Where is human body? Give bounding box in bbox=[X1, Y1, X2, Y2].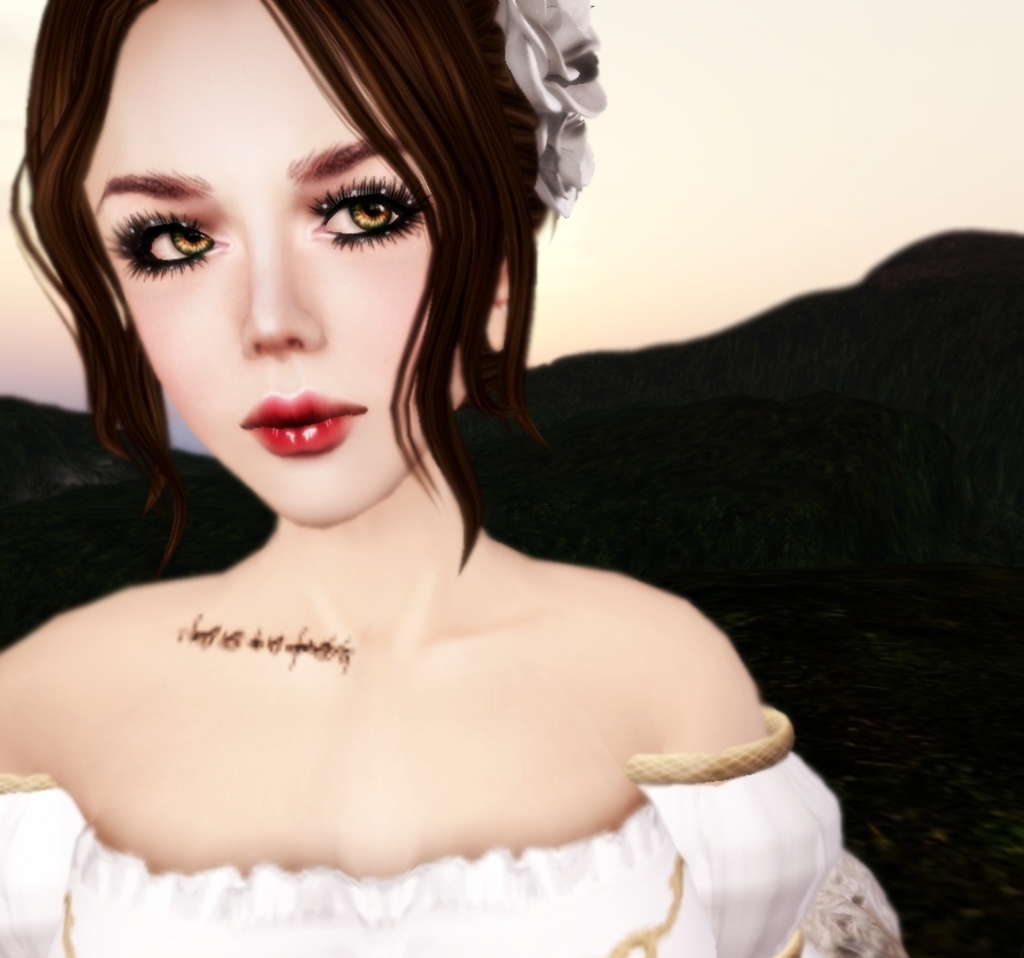
bbox=[0, 2, 969, 957].
